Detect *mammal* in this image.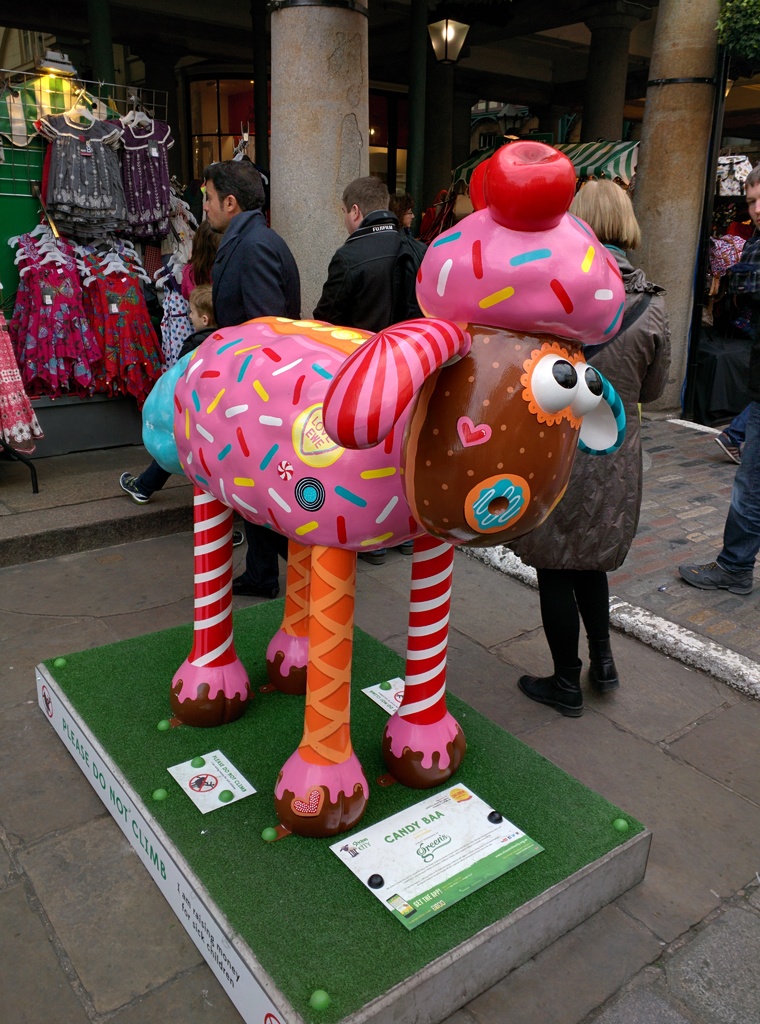
Detection: <box>513,178,673,720</box>.
